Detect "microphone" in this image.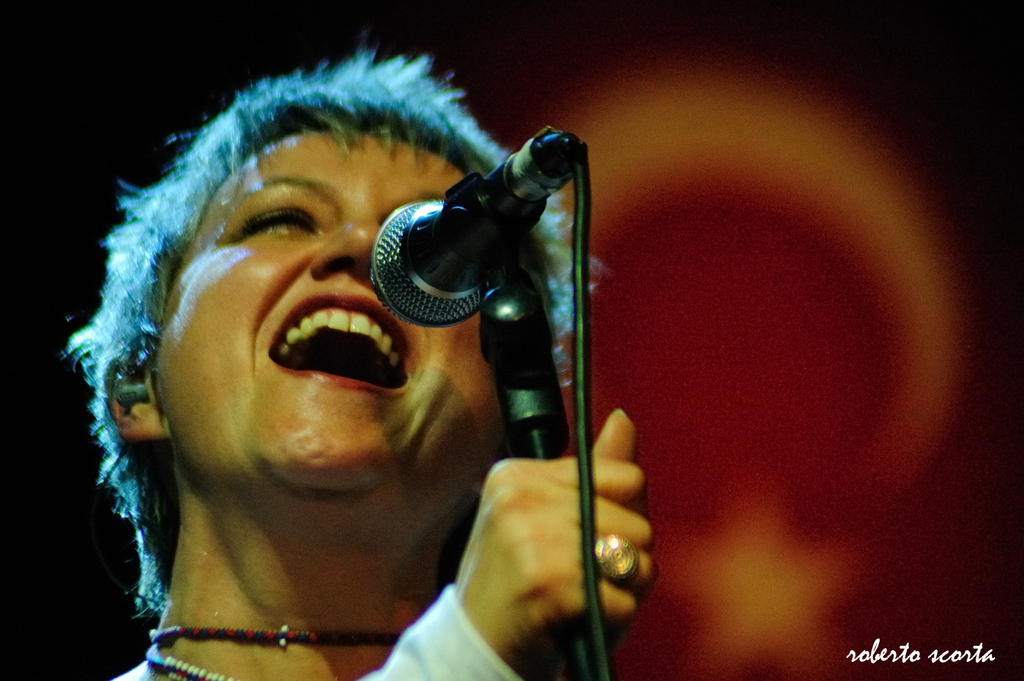
Detection: <box>368,125,582,327</box>.
